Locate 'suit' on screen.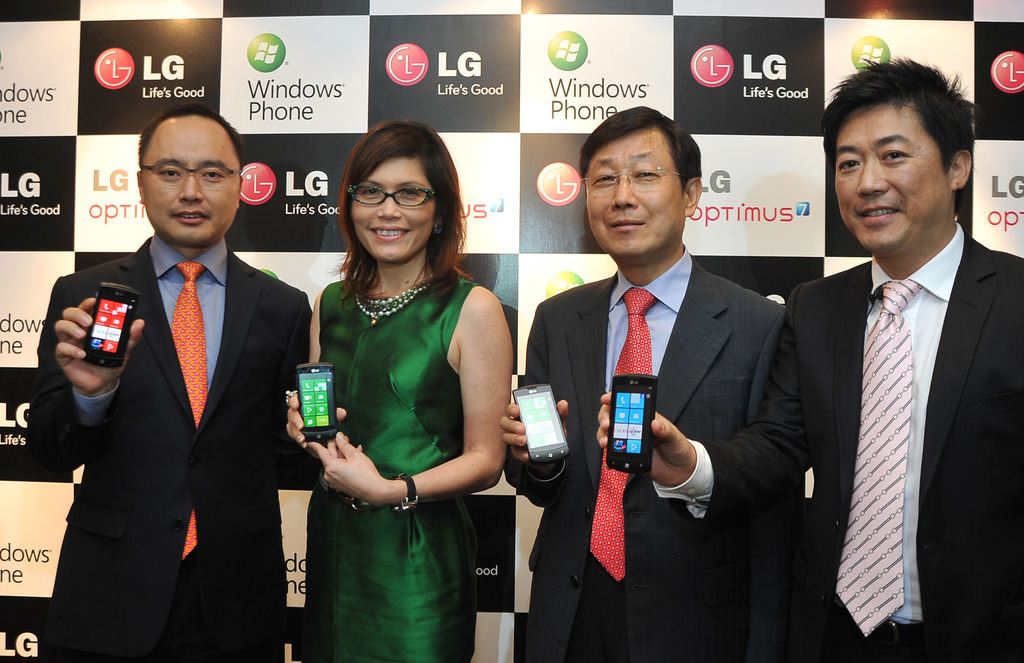
On screen at bbox=[653, 222, 1022, 662].
